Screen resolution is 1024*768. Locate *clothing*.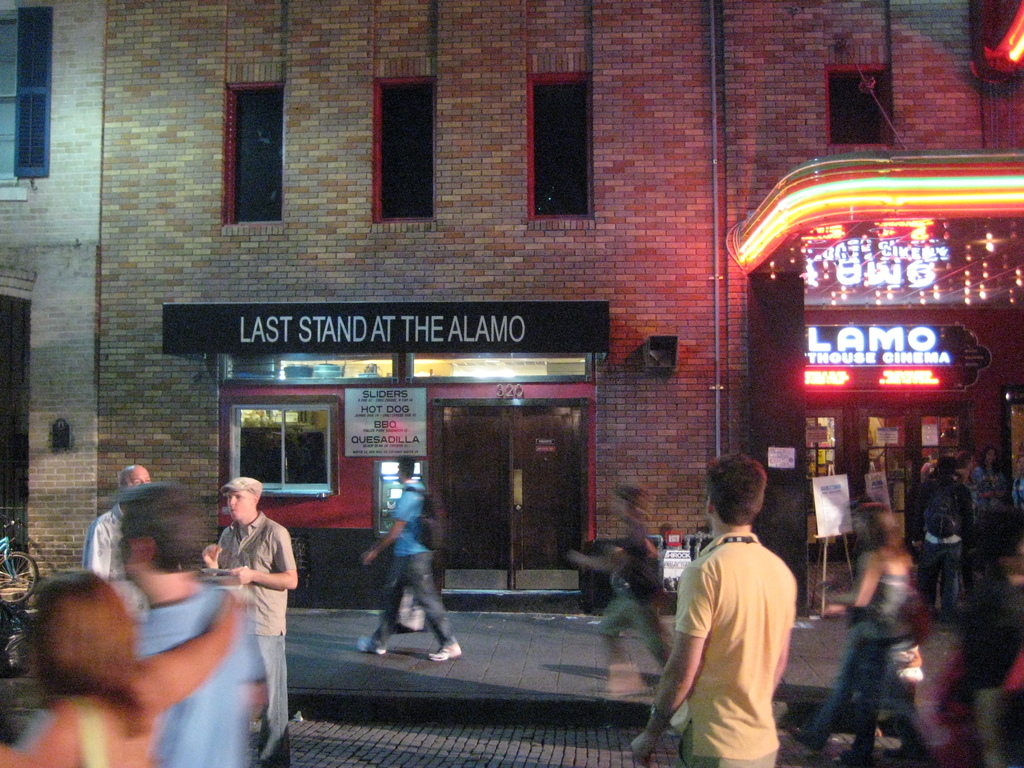
{"x1": 657, "y1": 522, "x2": 810, "y2": 753}.
